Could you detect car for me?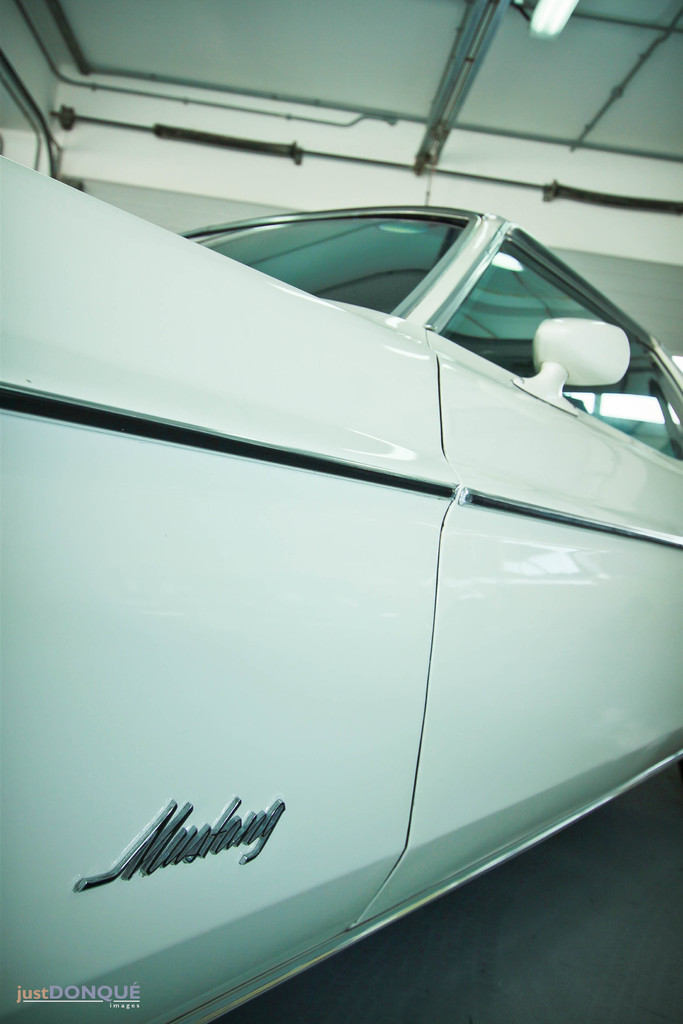
Detection result: crop(0, 197, 682, 1023).
